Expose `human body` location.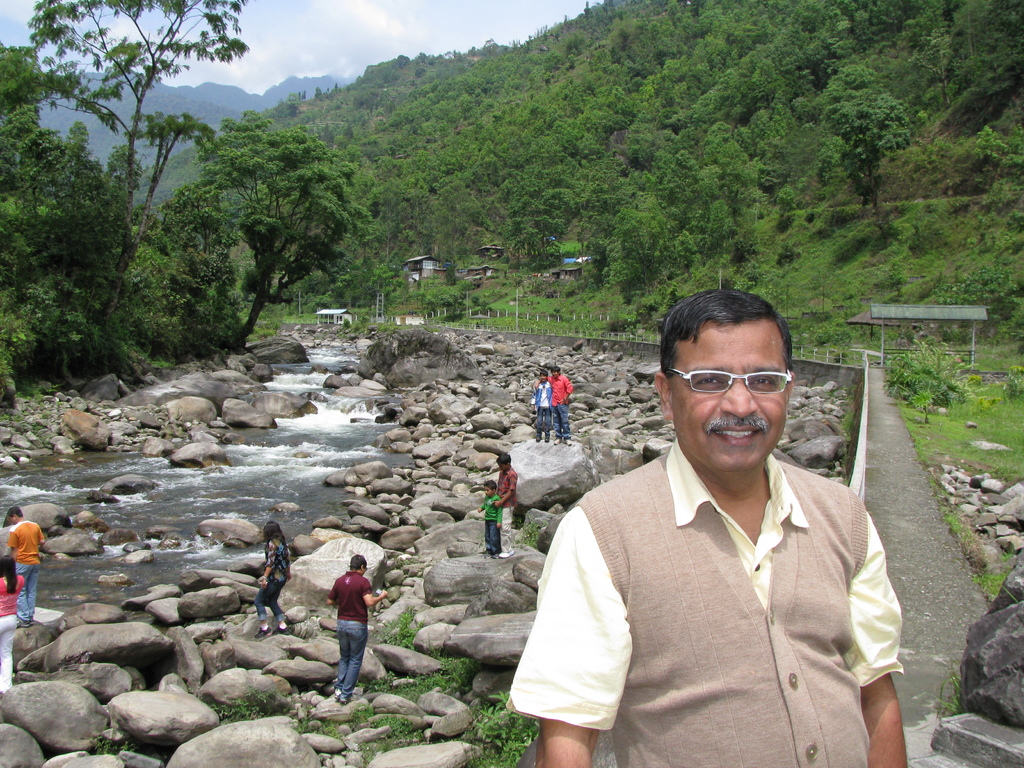
Exposed at (left=257, top=538, right=294, bottom=639).
